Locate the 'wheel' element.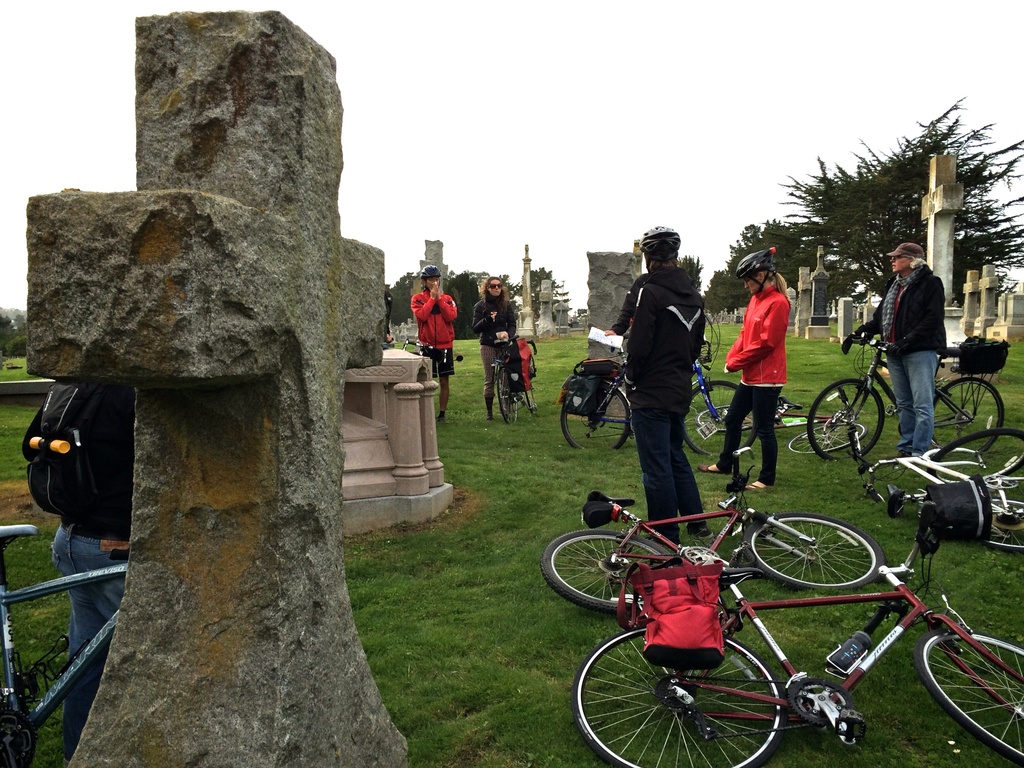
Element bbox: <bbox>692, 381, 762, 459</bbox>.
